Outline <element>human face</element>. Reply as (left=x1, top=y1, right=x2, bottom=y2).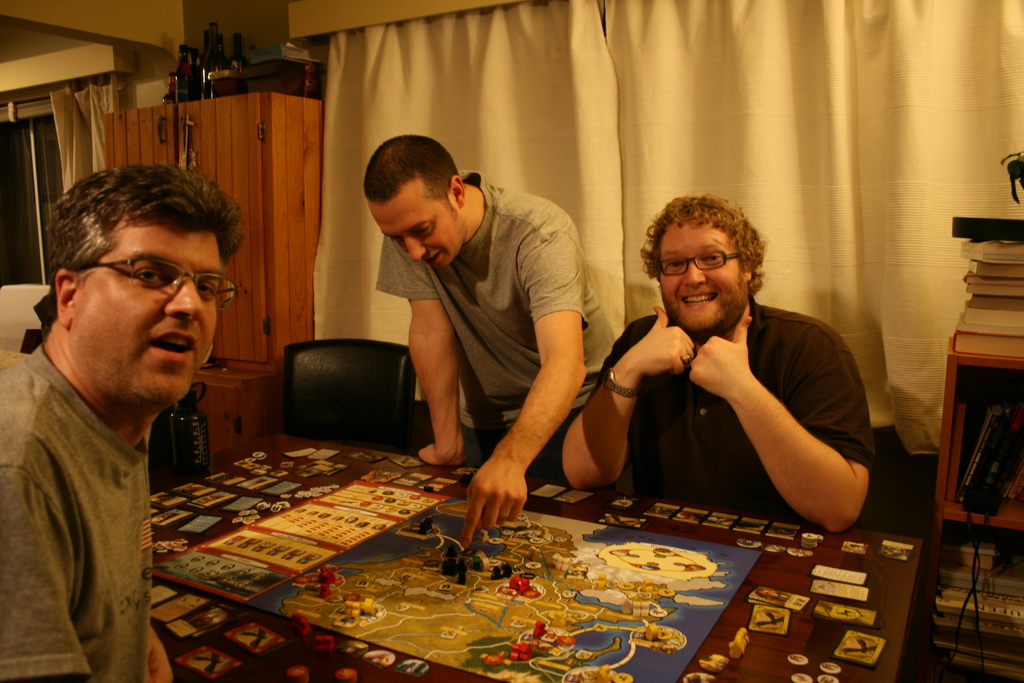
(left=656, top=220, right=740, bottom=340).
